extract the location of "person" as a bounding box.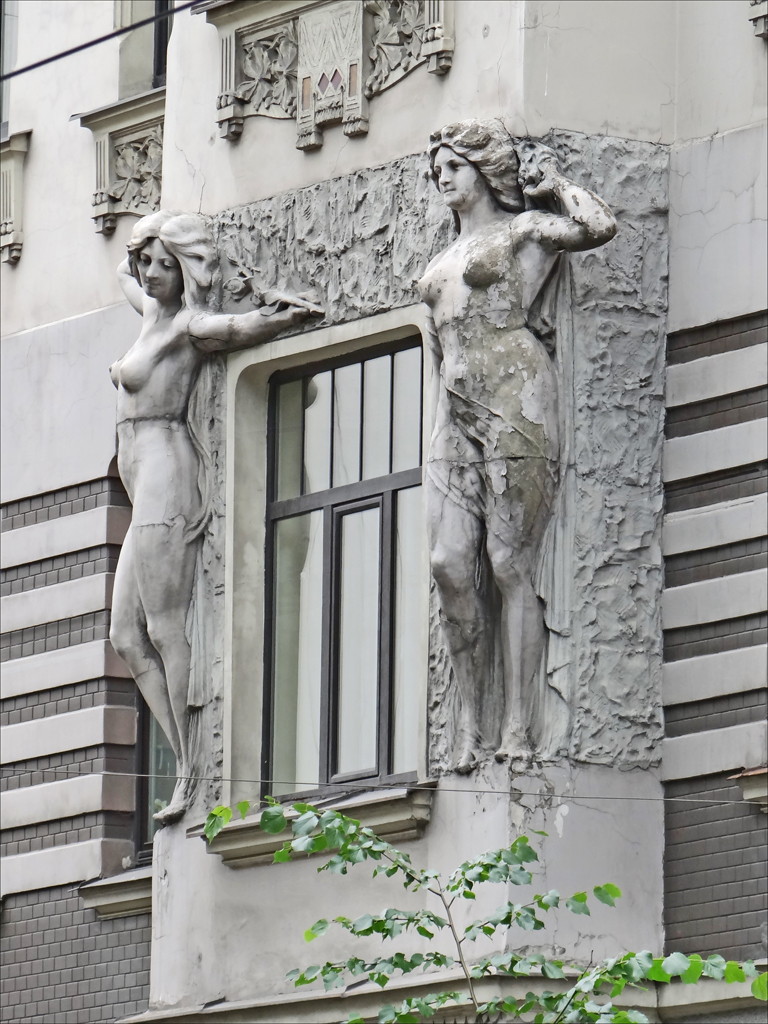
112/217/323/829.
